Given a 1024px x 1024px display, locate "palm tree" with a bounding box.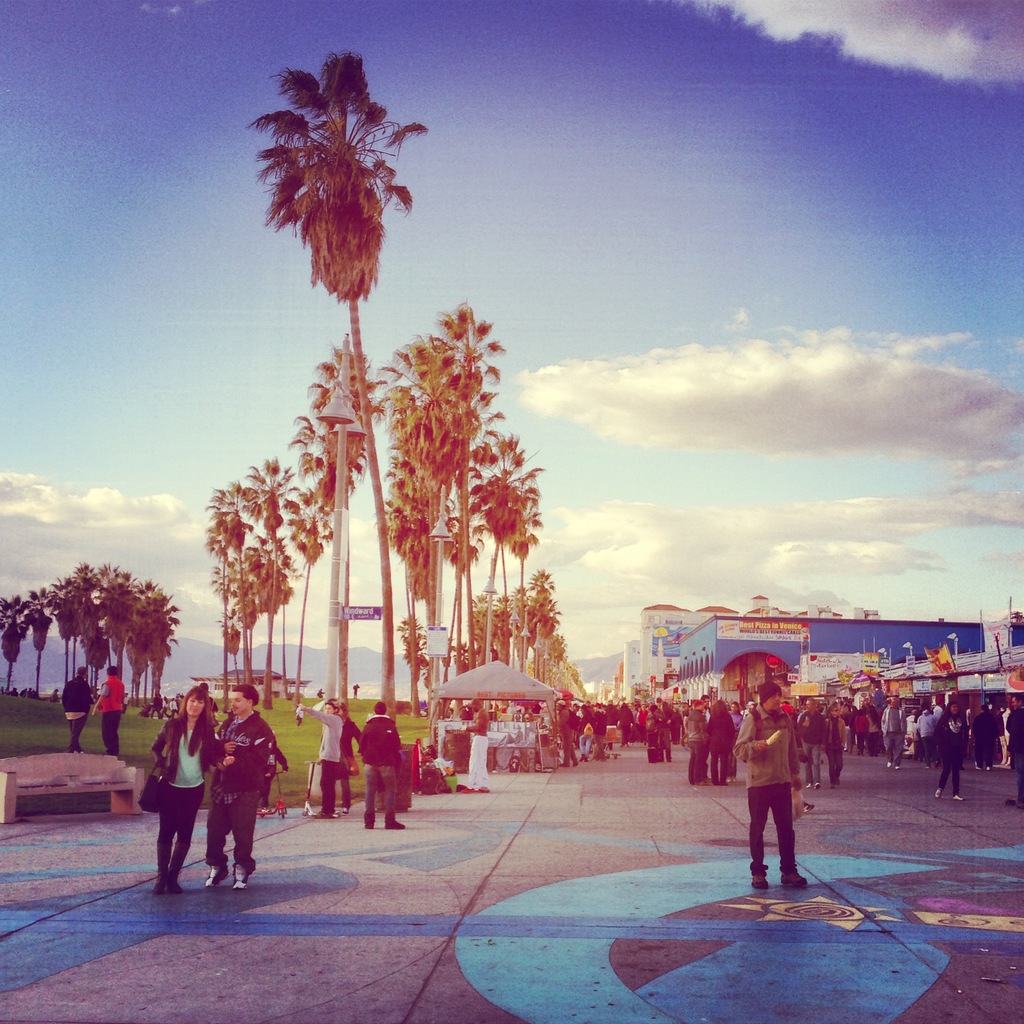
Located: {"left": 217, "top": 552, "right": 287, "bottom": 719}.
